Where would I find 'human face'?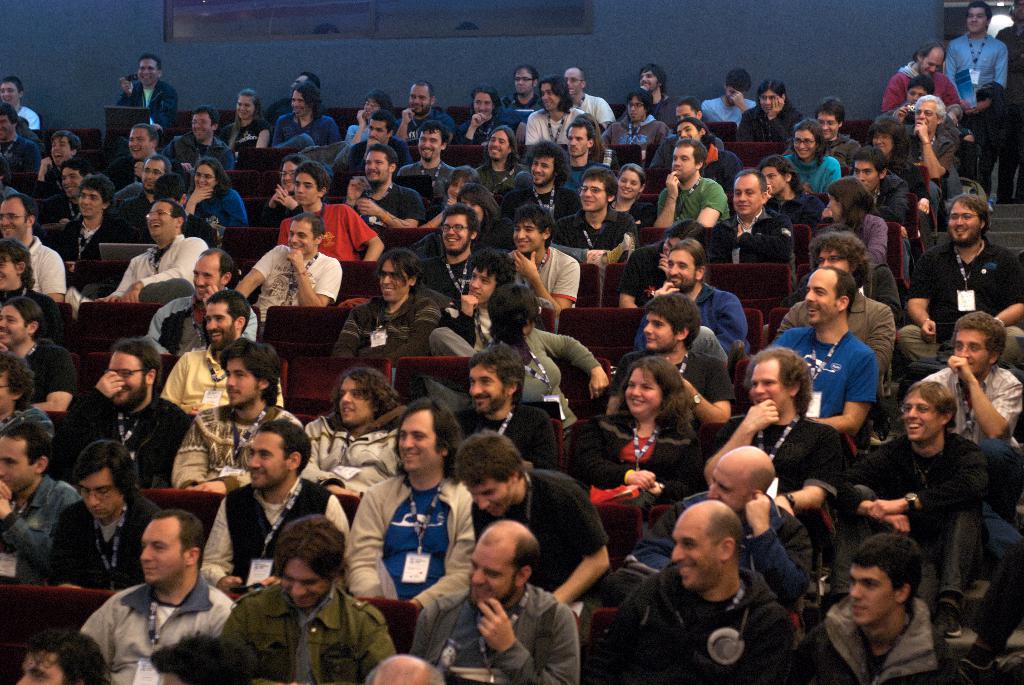
At crop(917, 95, 936, 131).
